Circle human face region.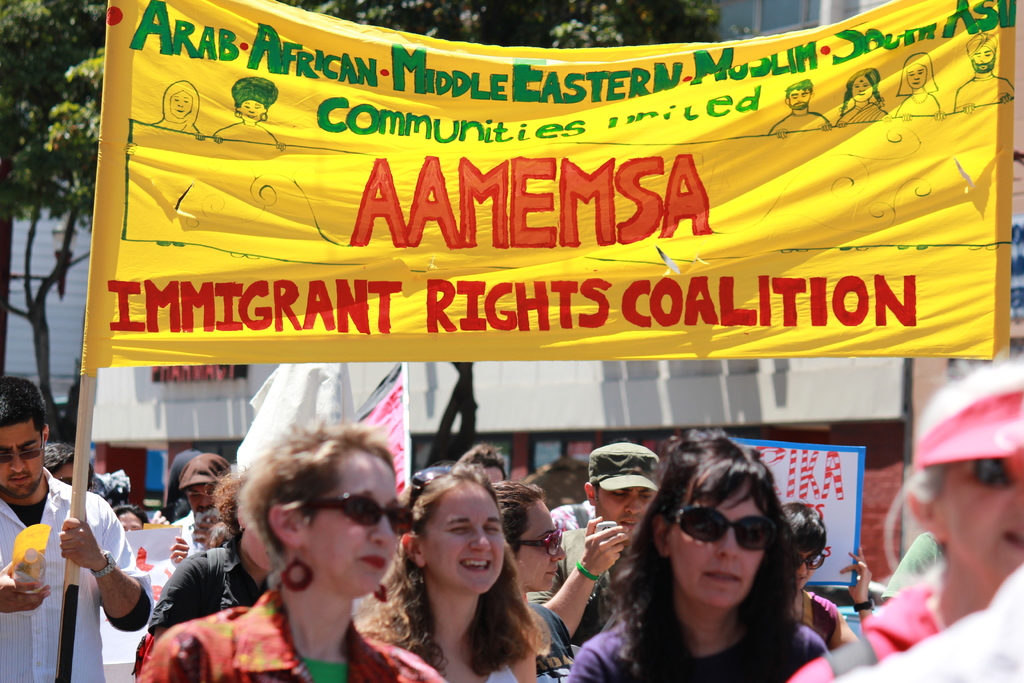
Region: box(664, 481, 780, 605).
